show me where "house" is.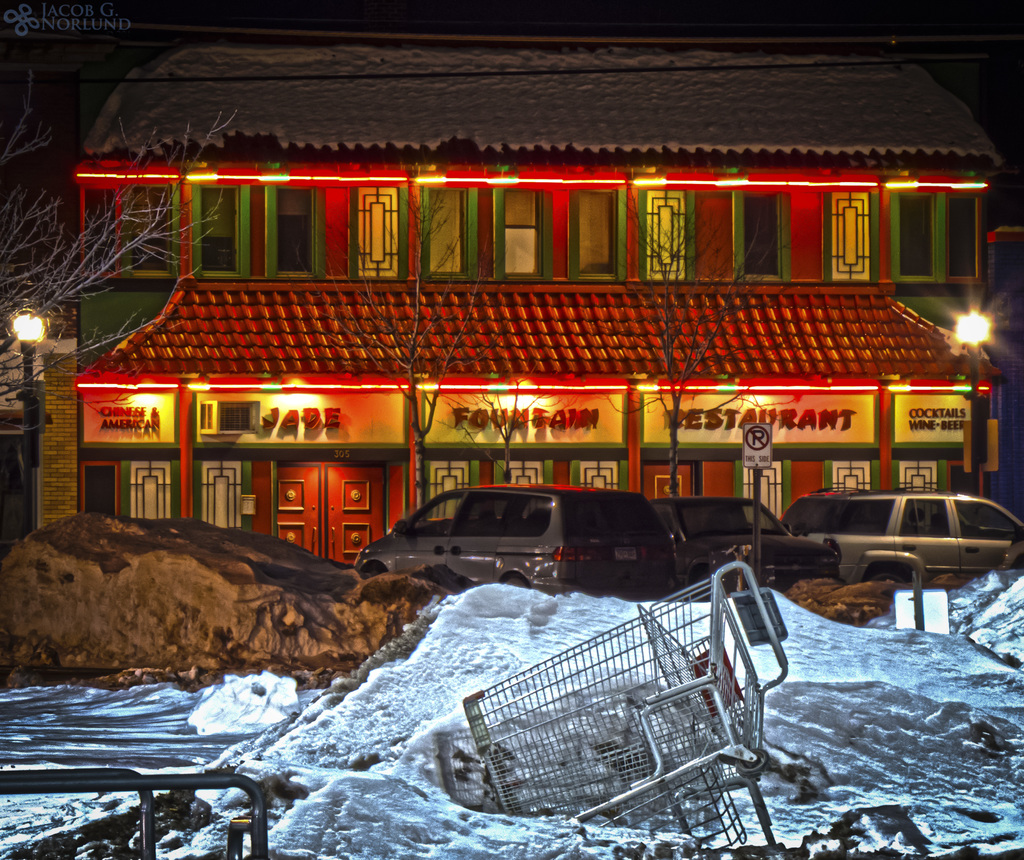
"house" is at detection(951, 45, 1023, 535).
